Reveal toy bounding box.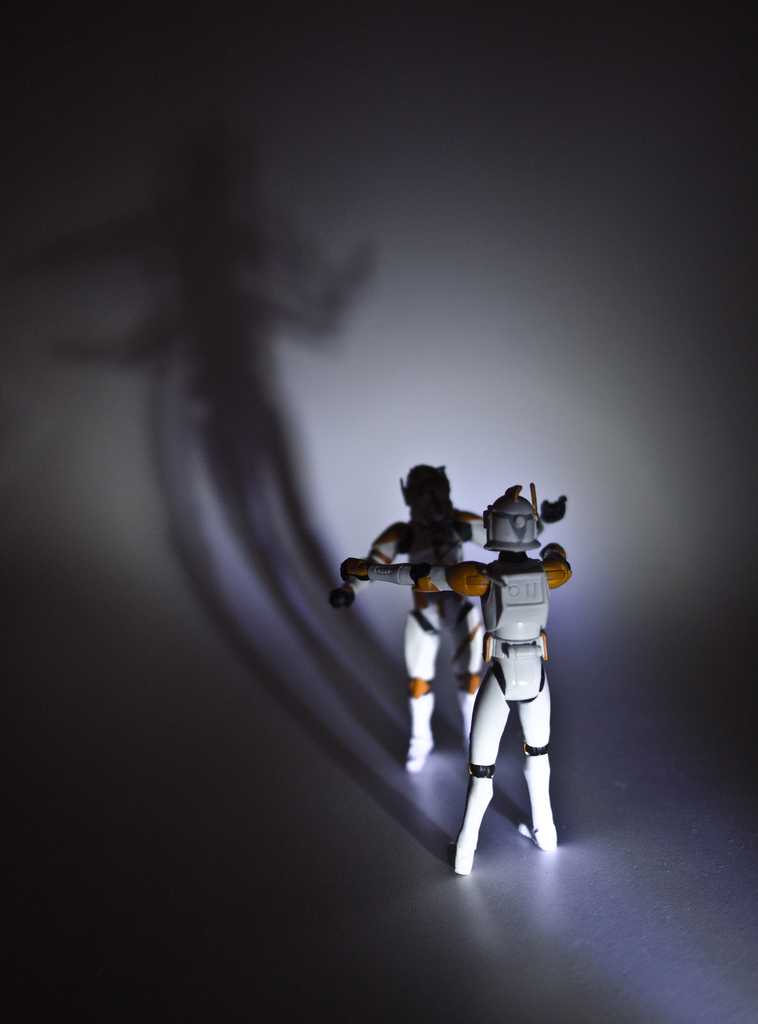
Revealed: 335/452/495/769.
